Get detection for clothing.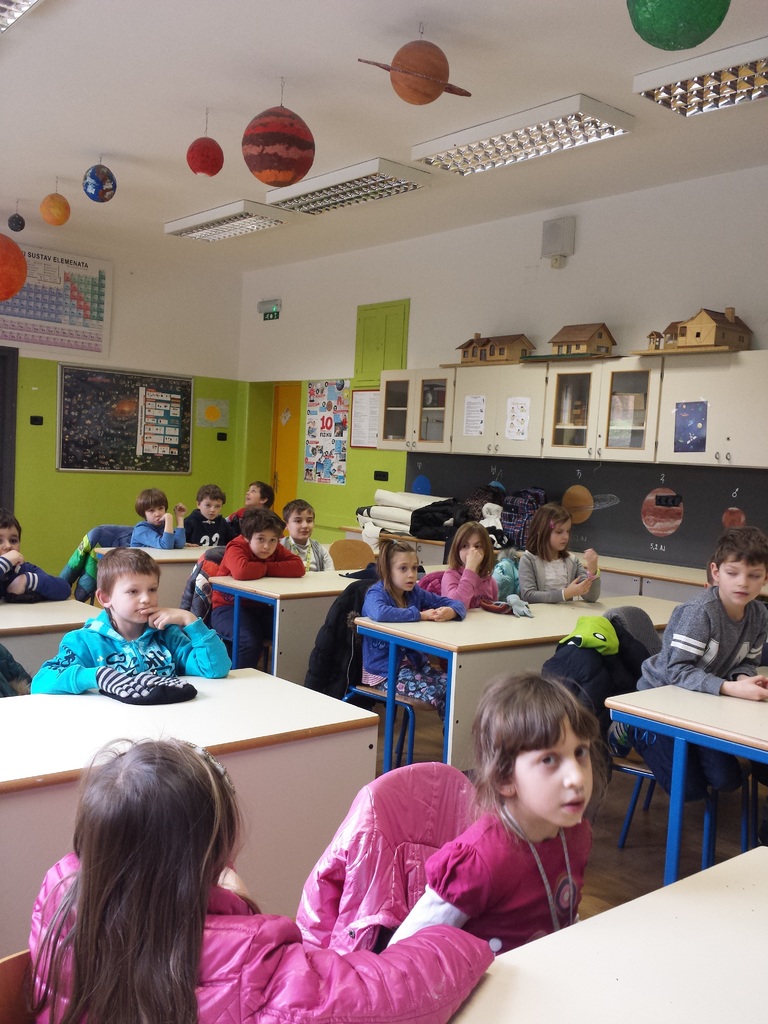
Detection: select_region(25, 631, 225, 698).
